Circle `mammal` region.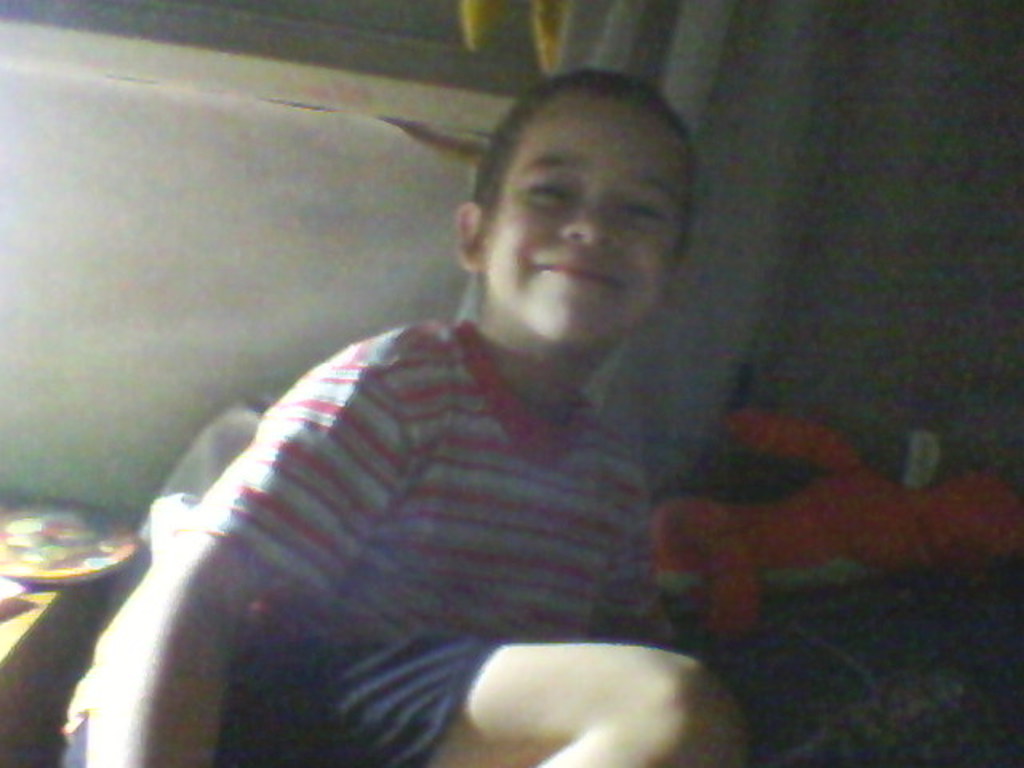
Region: rect(109, 96, 790, 767).
